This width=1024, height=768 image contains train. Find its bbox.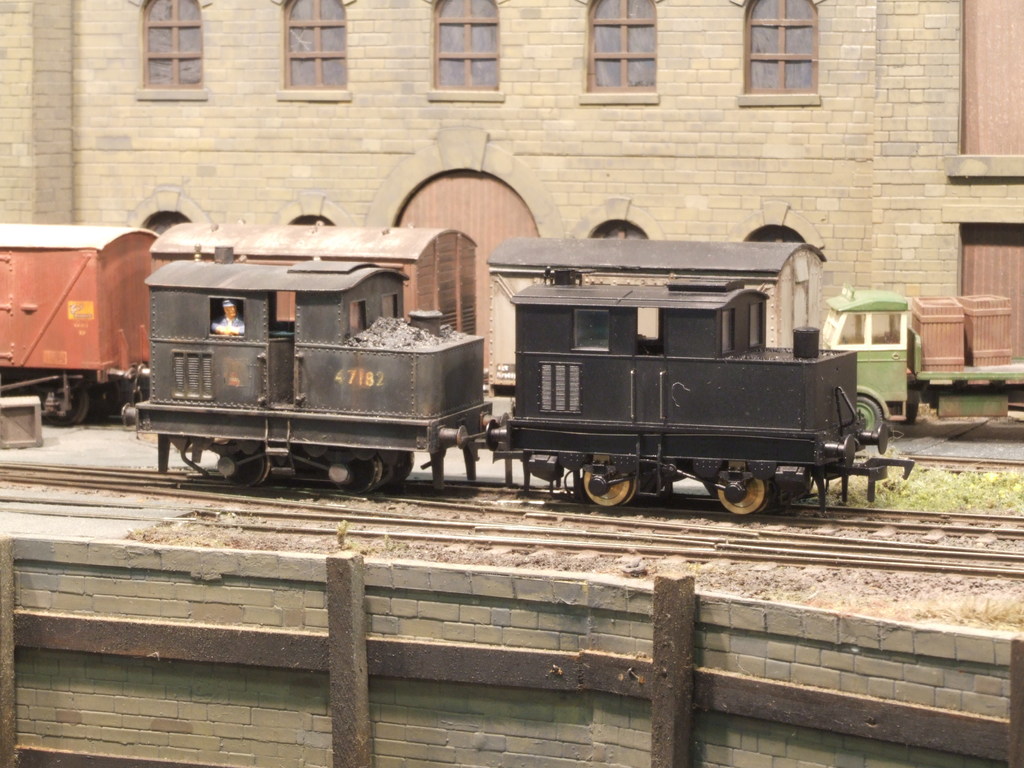
x1=120, y1=246, x2=916, y2=515.
